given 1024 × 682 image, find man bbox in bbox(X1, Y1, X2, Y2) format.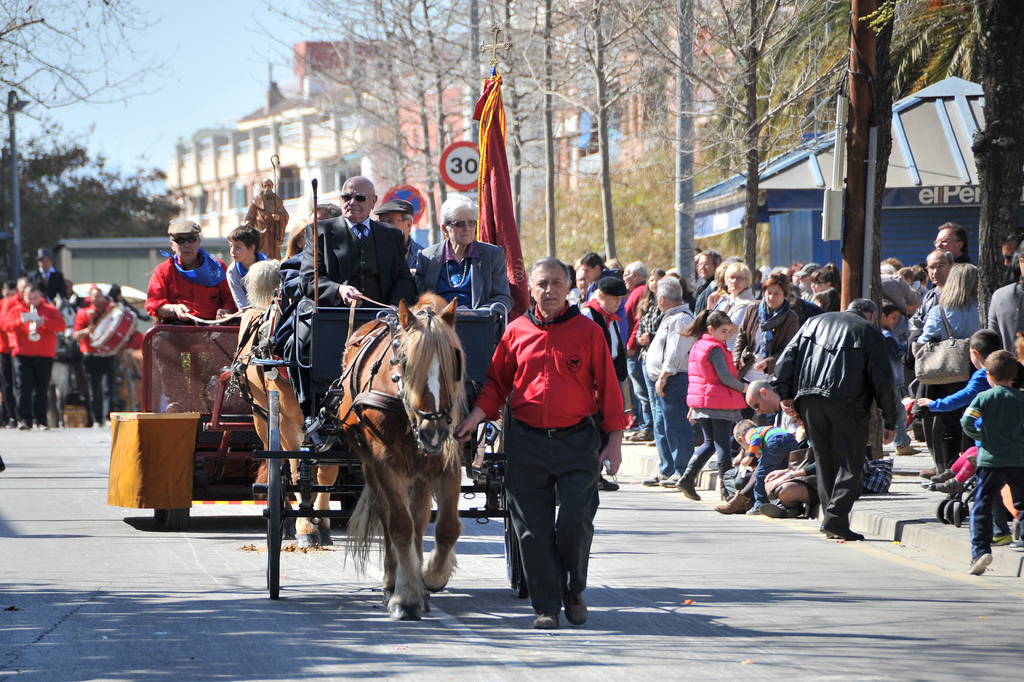
bbox(640, 276, 700, 488).
